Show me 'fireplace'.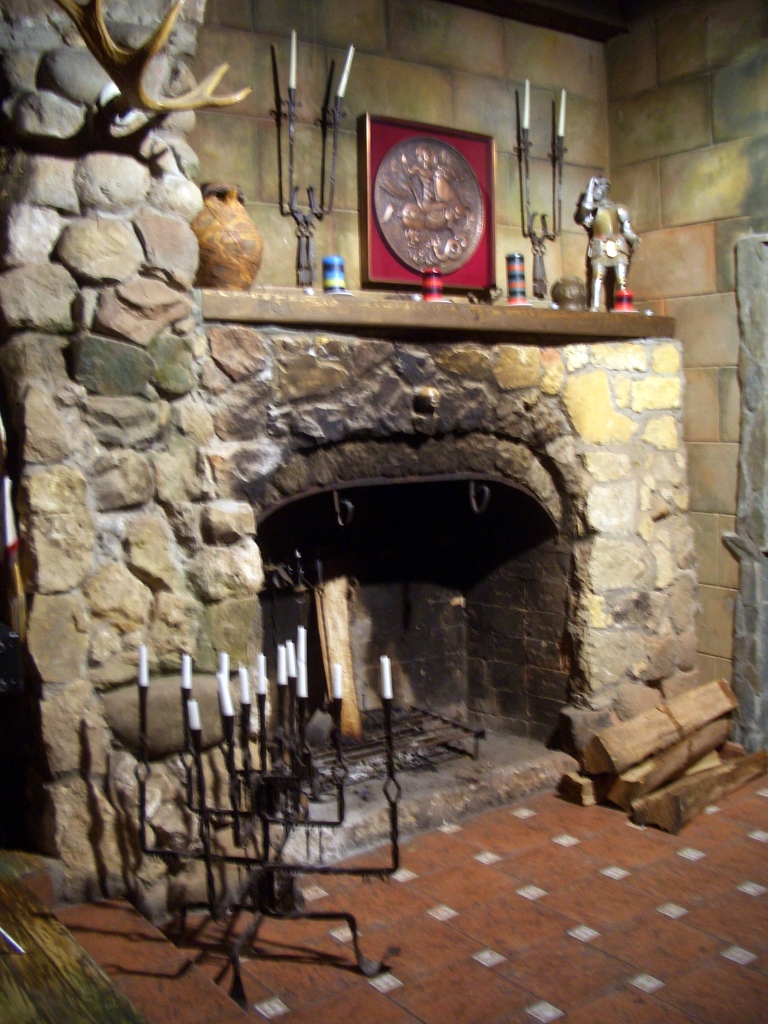
'fireplace' is here: Rect(191, 288, 698, 870).
